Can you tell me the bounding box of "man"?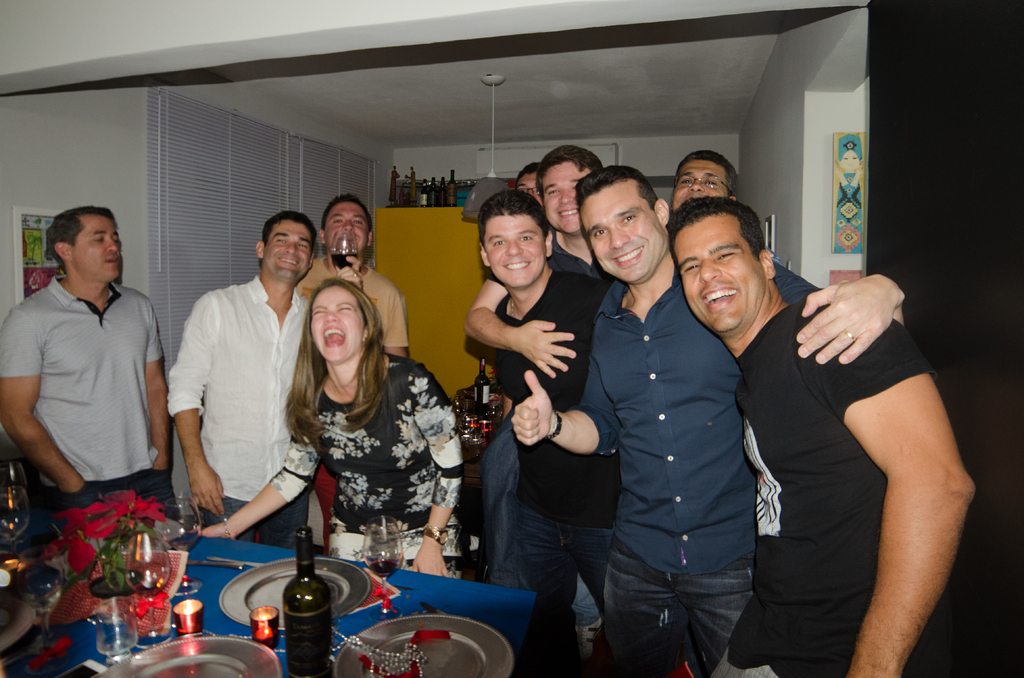
[12,195,175,548].
